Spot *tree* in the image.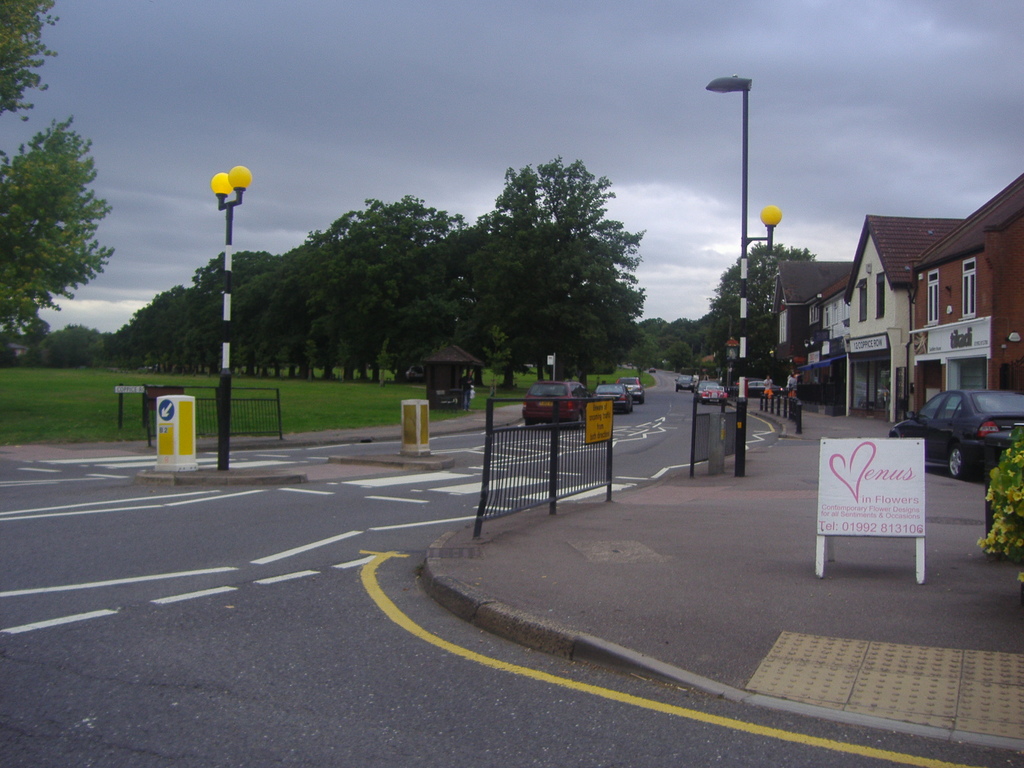
*tree* found at <box>1,92,107,372</box>.
